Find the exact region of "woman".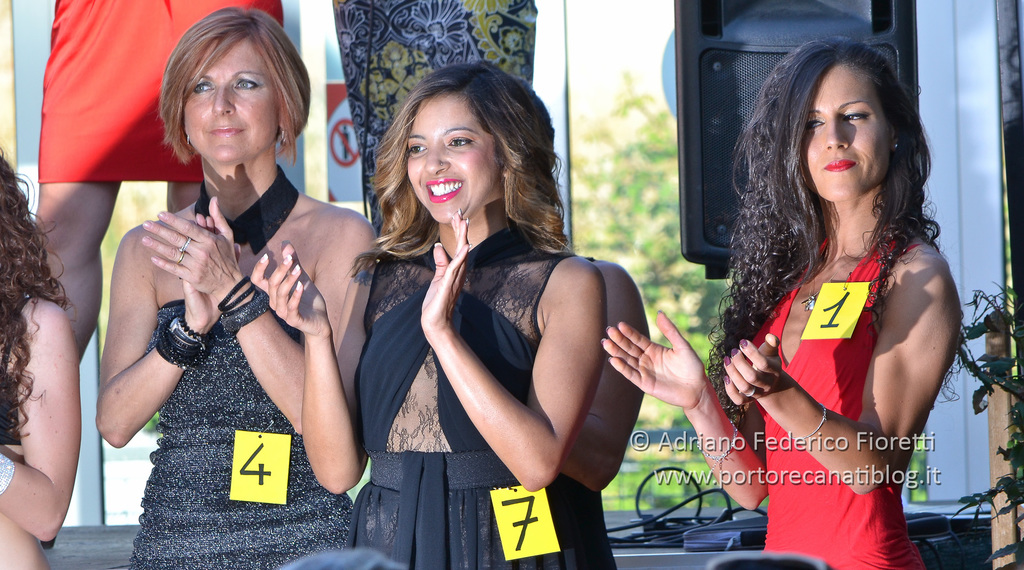
Exact region: select_region(251, 62, 606, 569).
